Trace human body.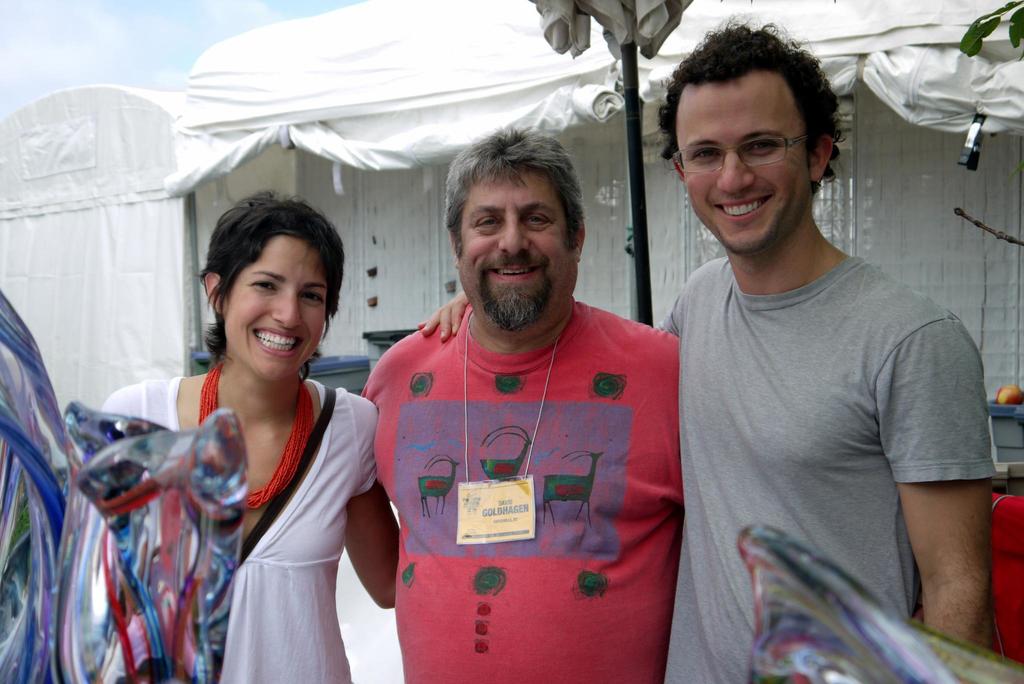
Traced to BBox(98, 186, 404, 683).
